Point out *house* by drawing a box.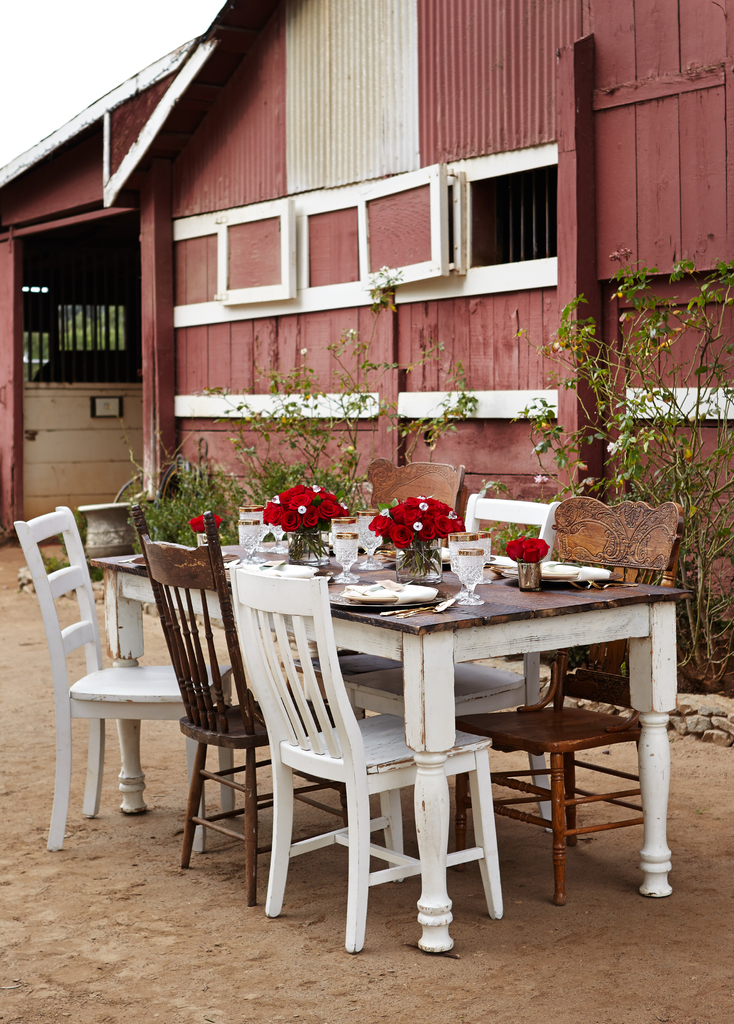
detection(3, 16, 714, 685).
